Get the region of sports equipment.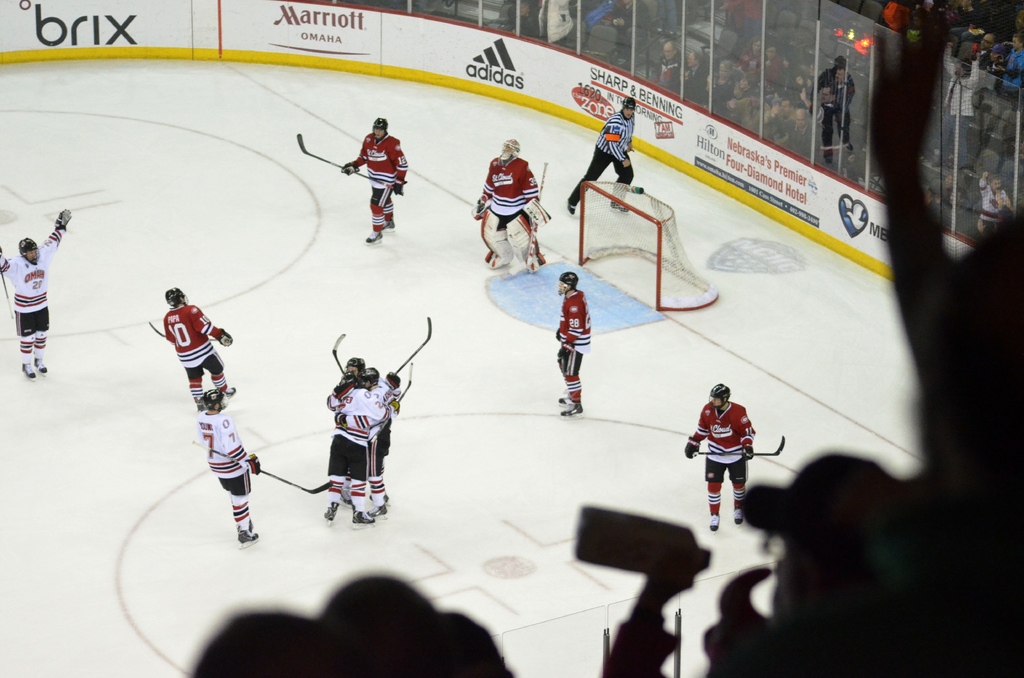
[19,237,42,267].
